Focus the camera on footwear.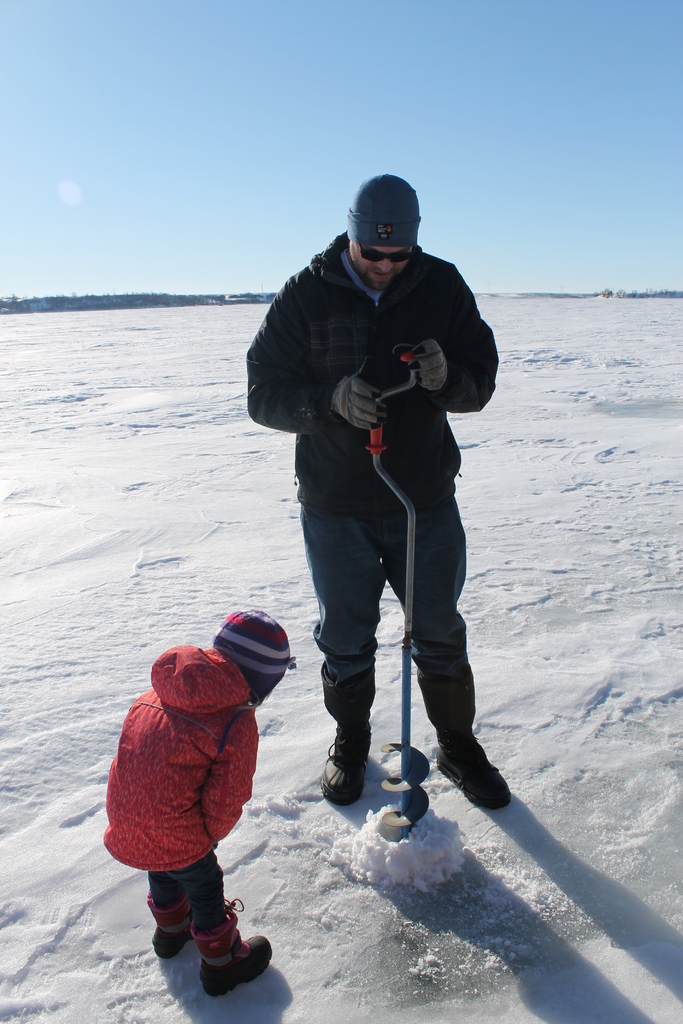
Focus region: detection(416, 666, 521, 811).
